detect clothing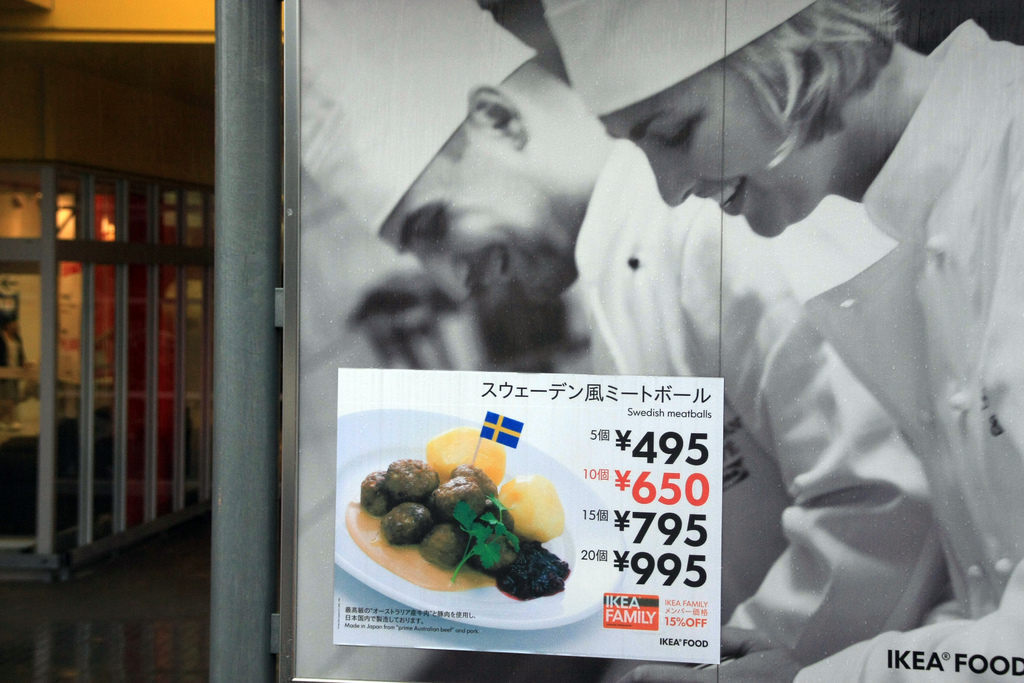
(790,0,1023,682)
